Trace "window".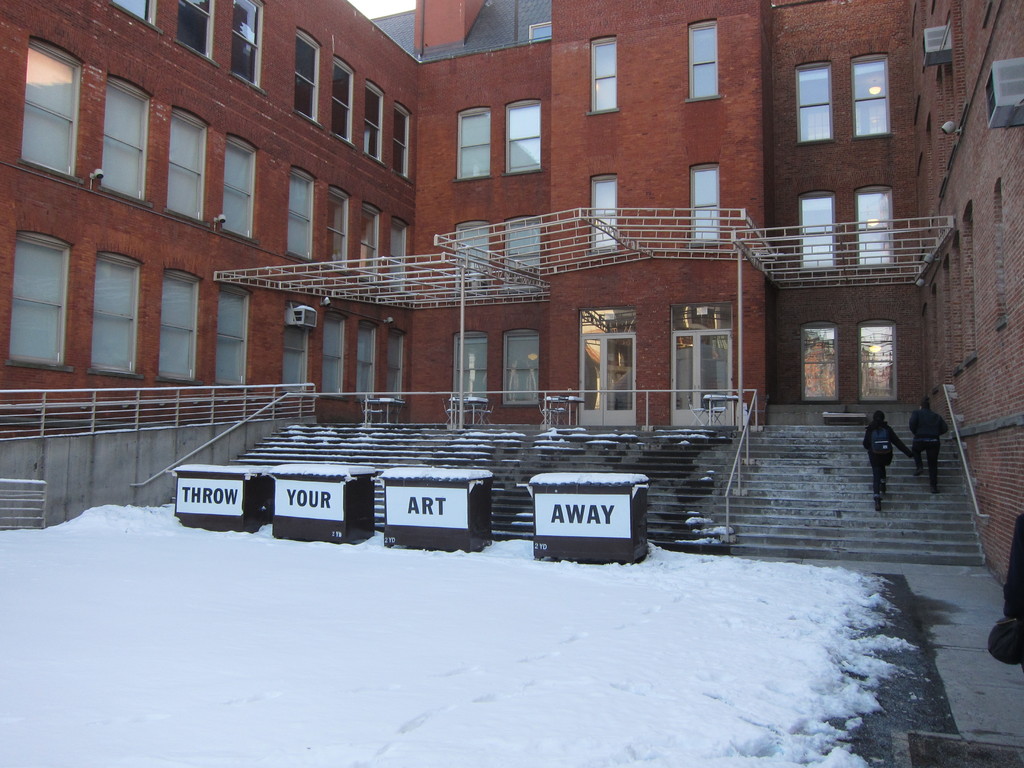
Traced to box=[285, 167, 321, 260].
